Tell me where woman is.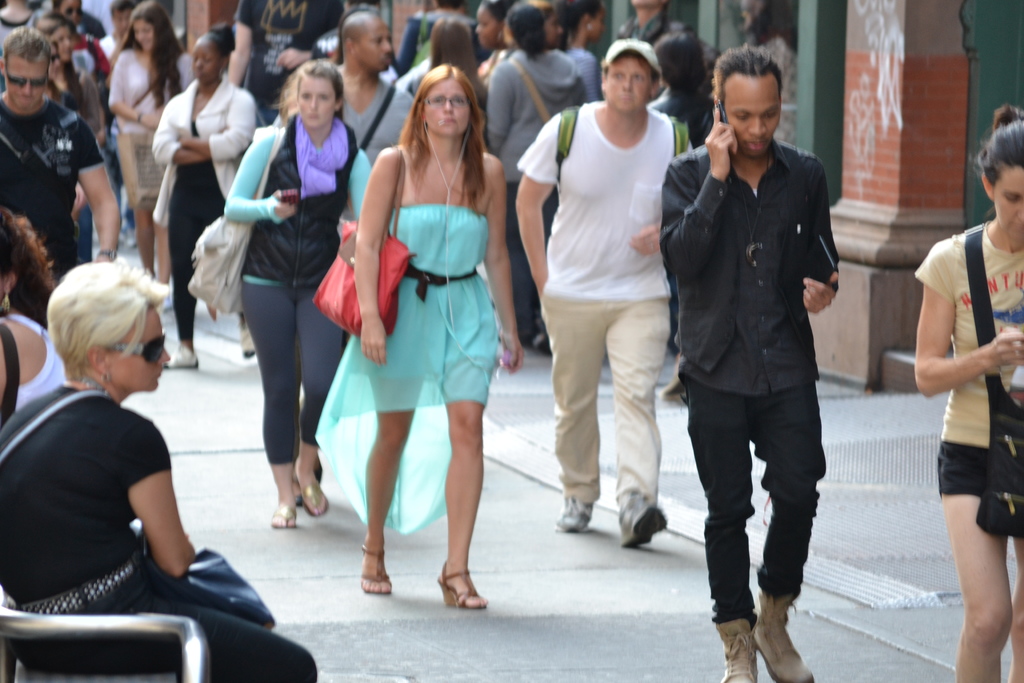
woman is at pyautogui.locateOnScreen(197, 55, 345, 550).
